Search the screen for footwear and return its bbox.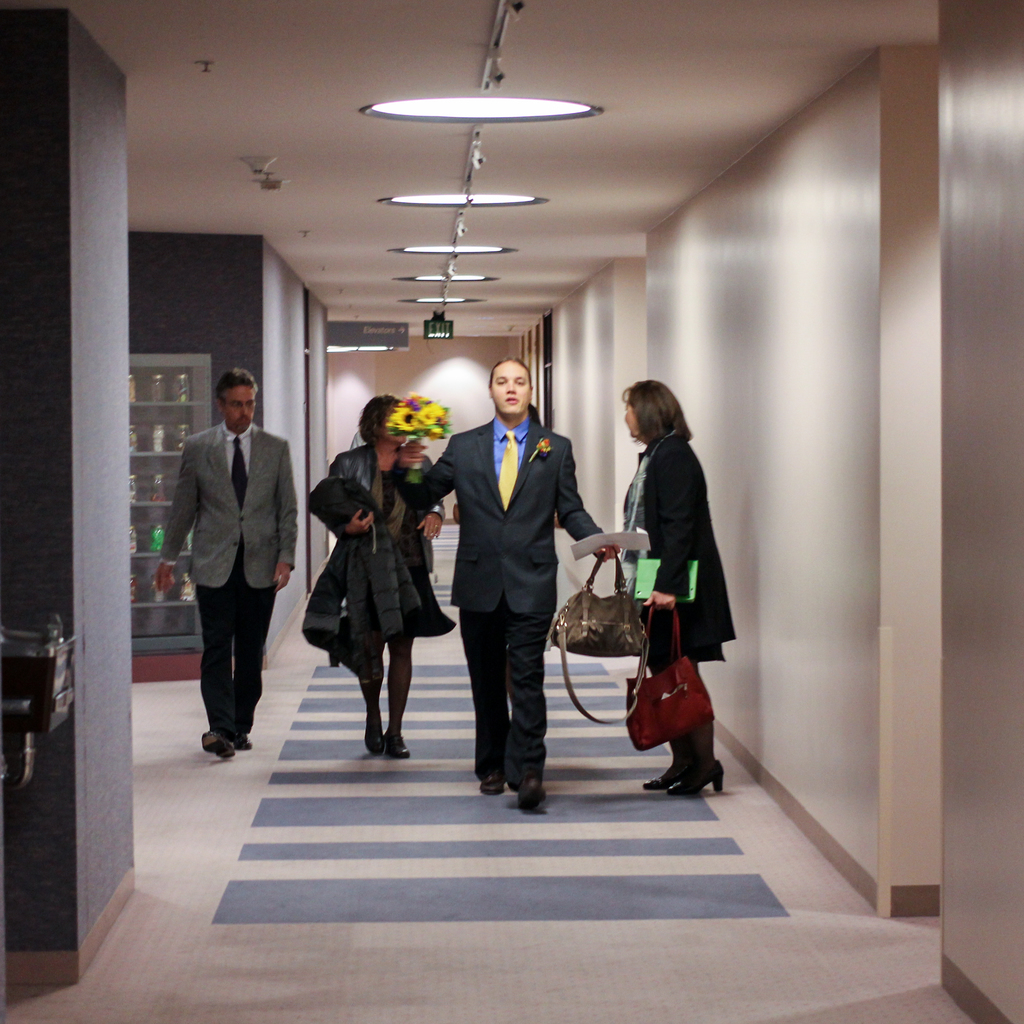
Found: bbox(386, 737, 410, 763).
